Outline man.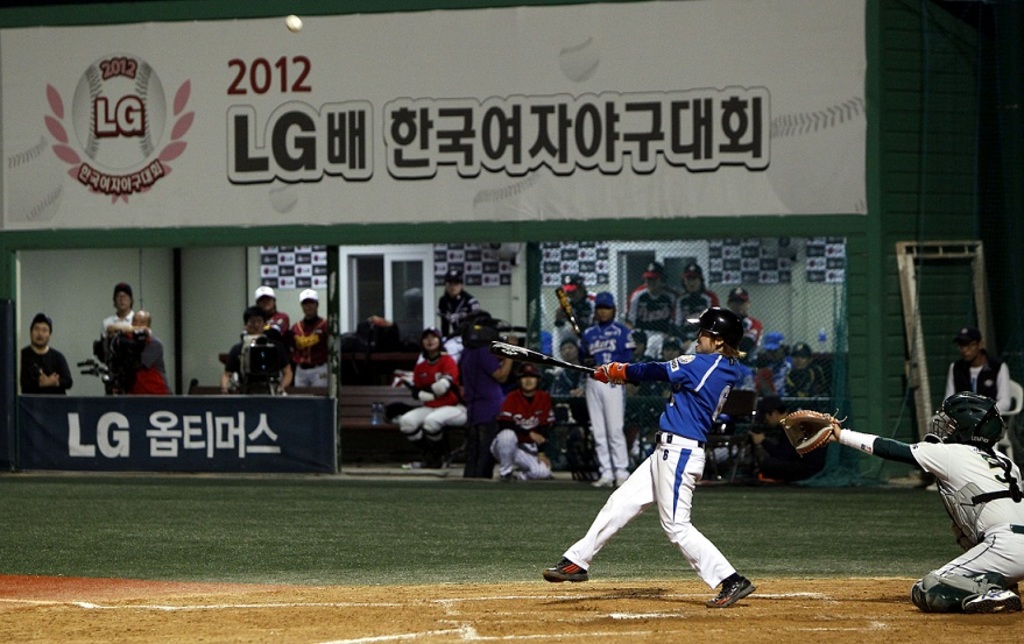
Outline: 630,262,677,356.
